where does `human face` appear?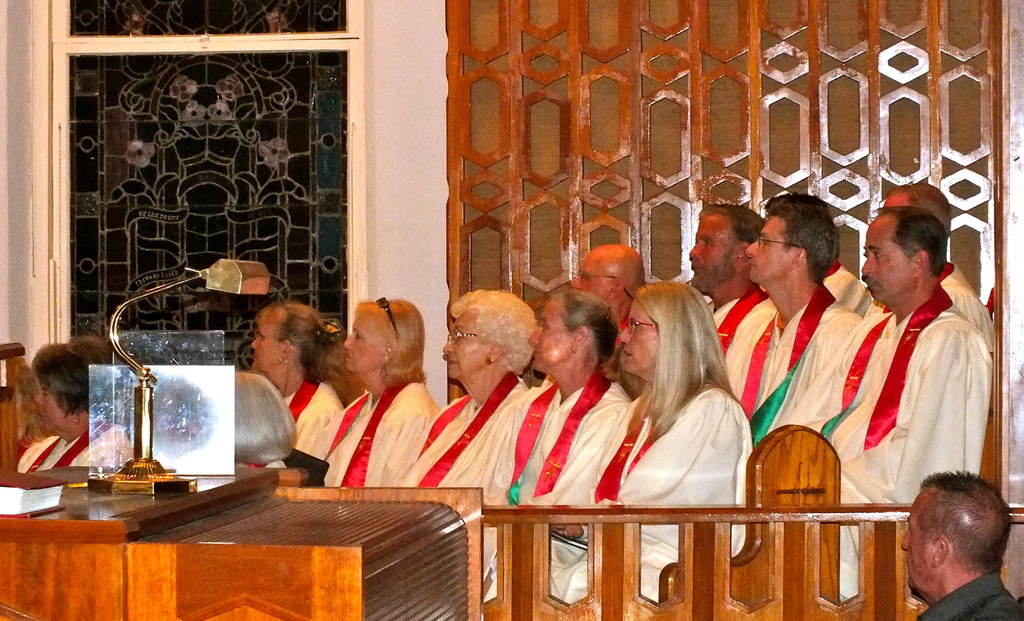
Appears at bbox=(748, 216, 790, 280).
